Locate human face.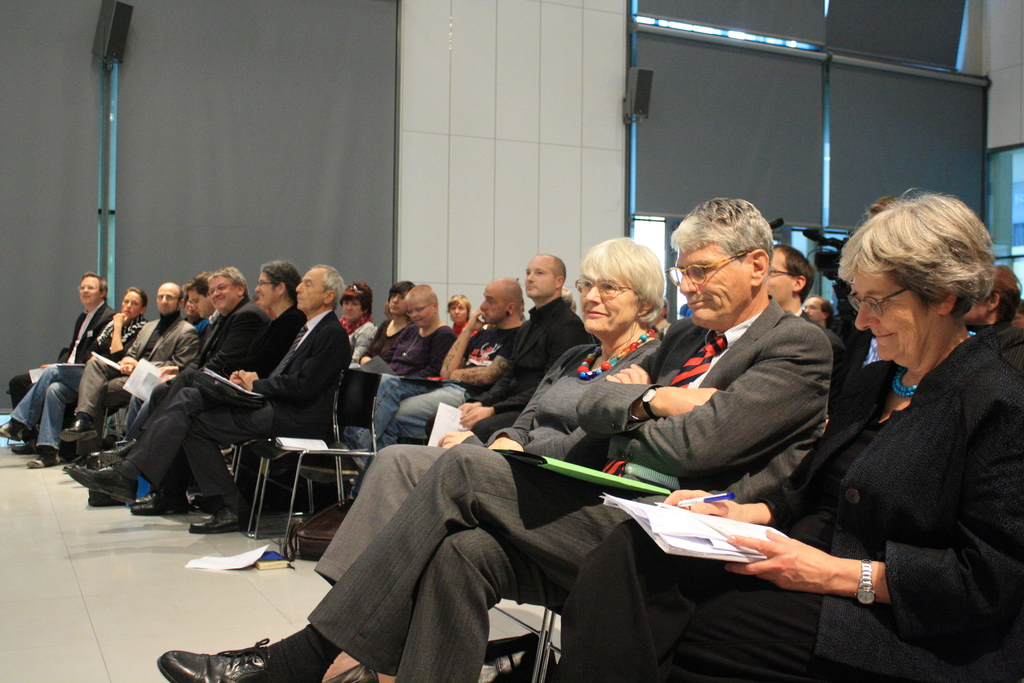
Bounding box: (524, 257, 556, 295).
